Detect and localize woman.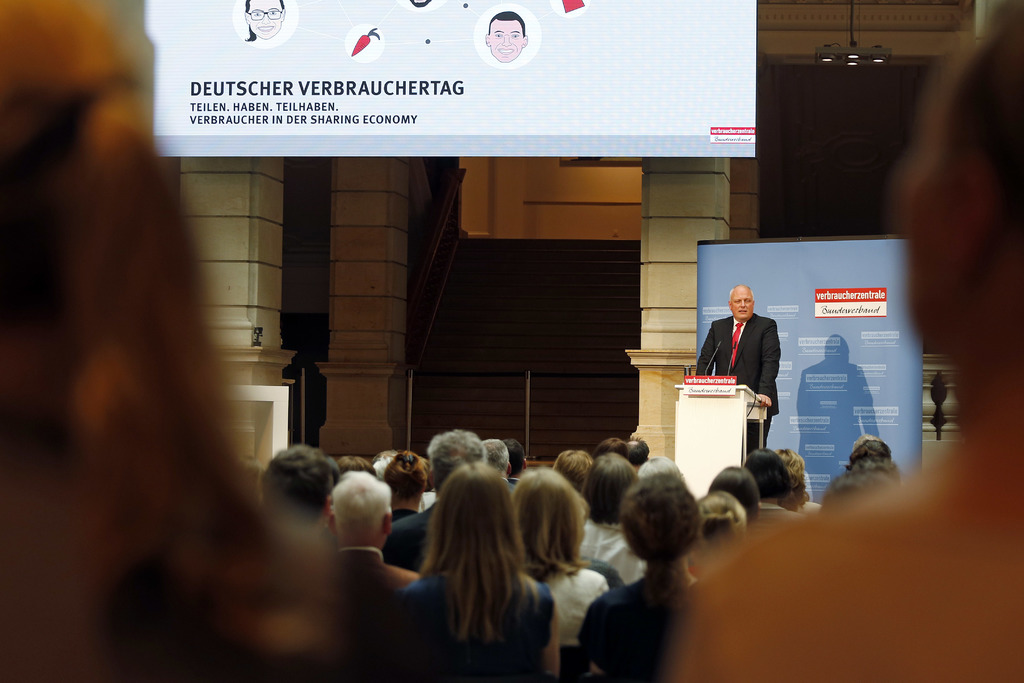
Localized at BBox(511, 467, 611, 659).
